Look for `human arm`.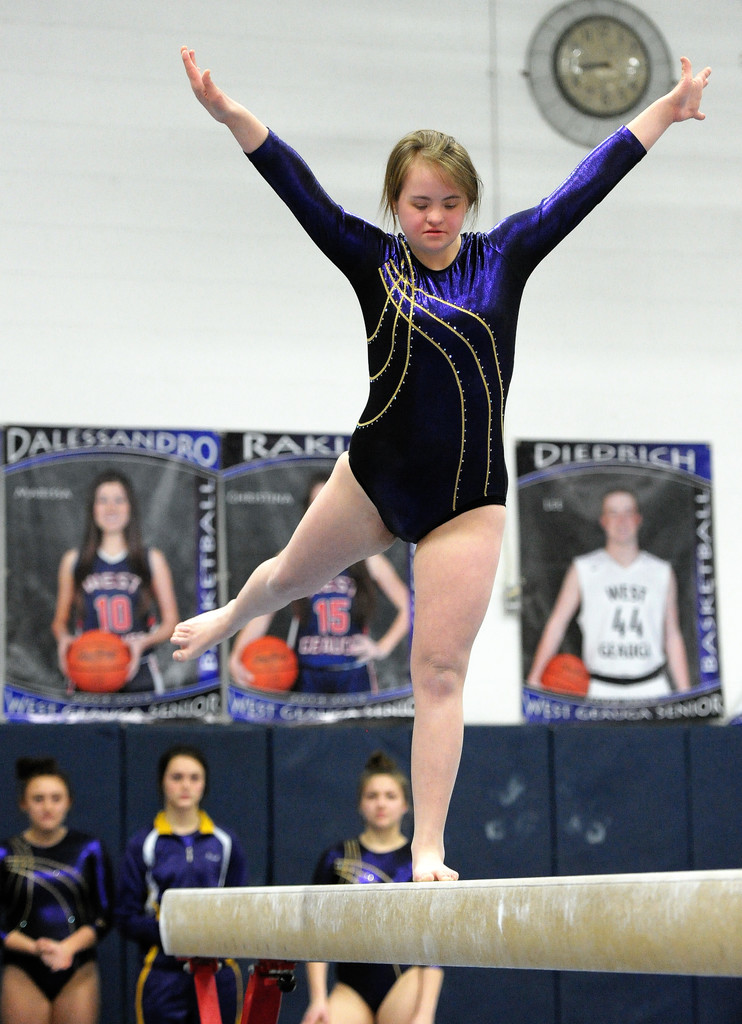
Found: pyautogui.locateOnScreen(410, 961, 452, 1020).
